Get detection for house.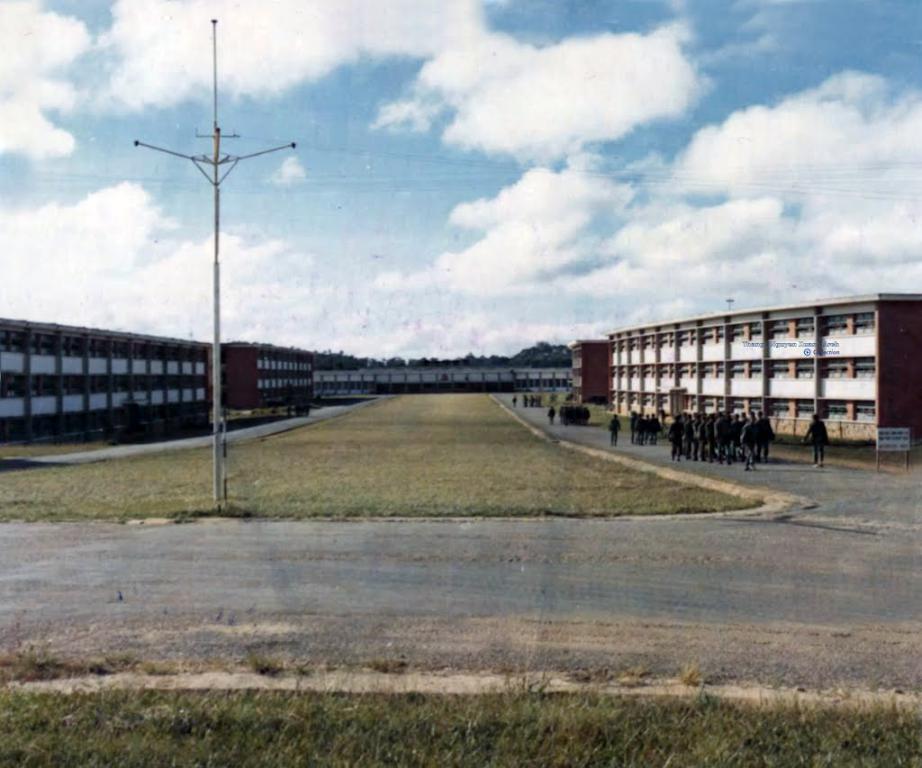
Detection: <box>322,369,567,385</box>.
